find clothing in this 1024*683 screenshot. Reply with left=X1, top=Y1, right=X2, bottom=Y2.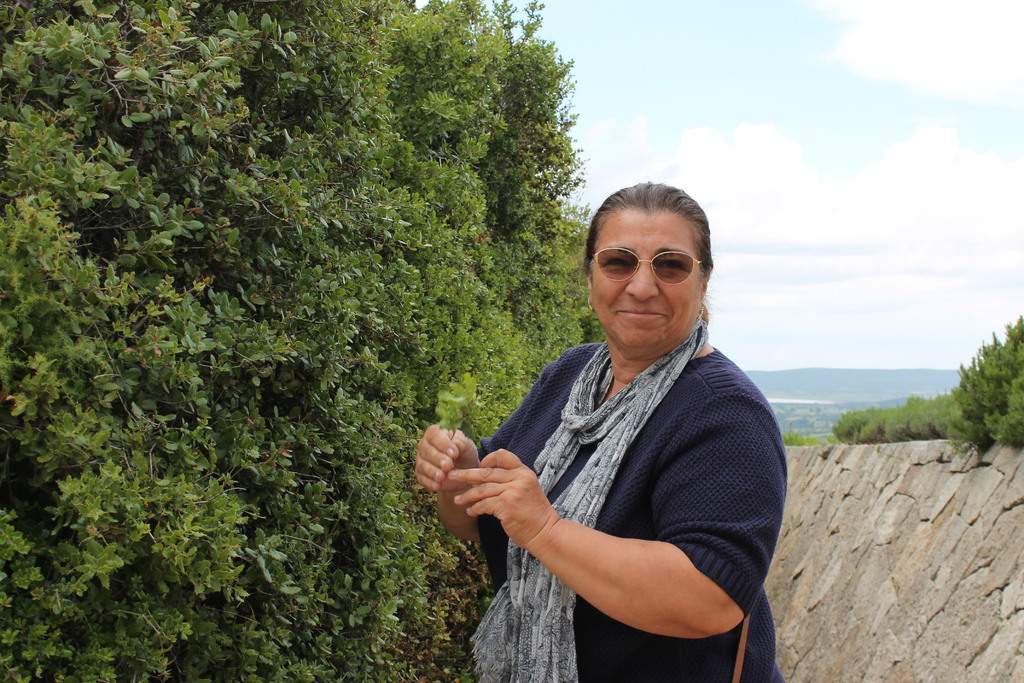
left=434, top=290, right=774, bottom=666.
